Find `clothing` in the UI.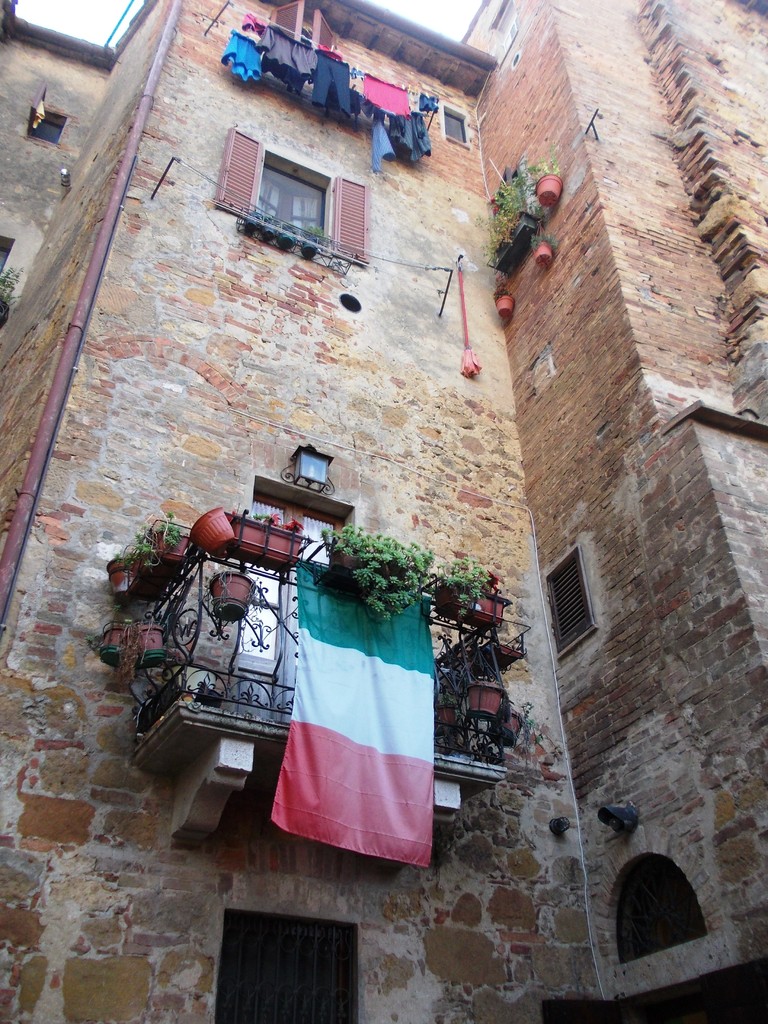
UI element at locate(359, 70, 412, 111).
